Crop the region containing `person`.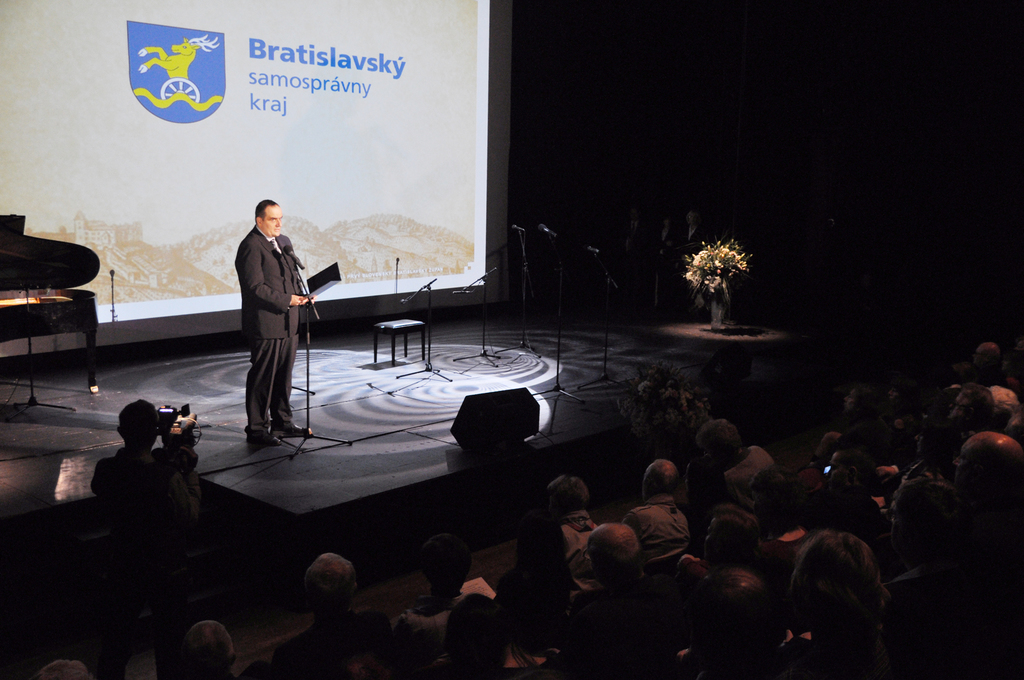
Crop region: [668, 451, 724, 517].
